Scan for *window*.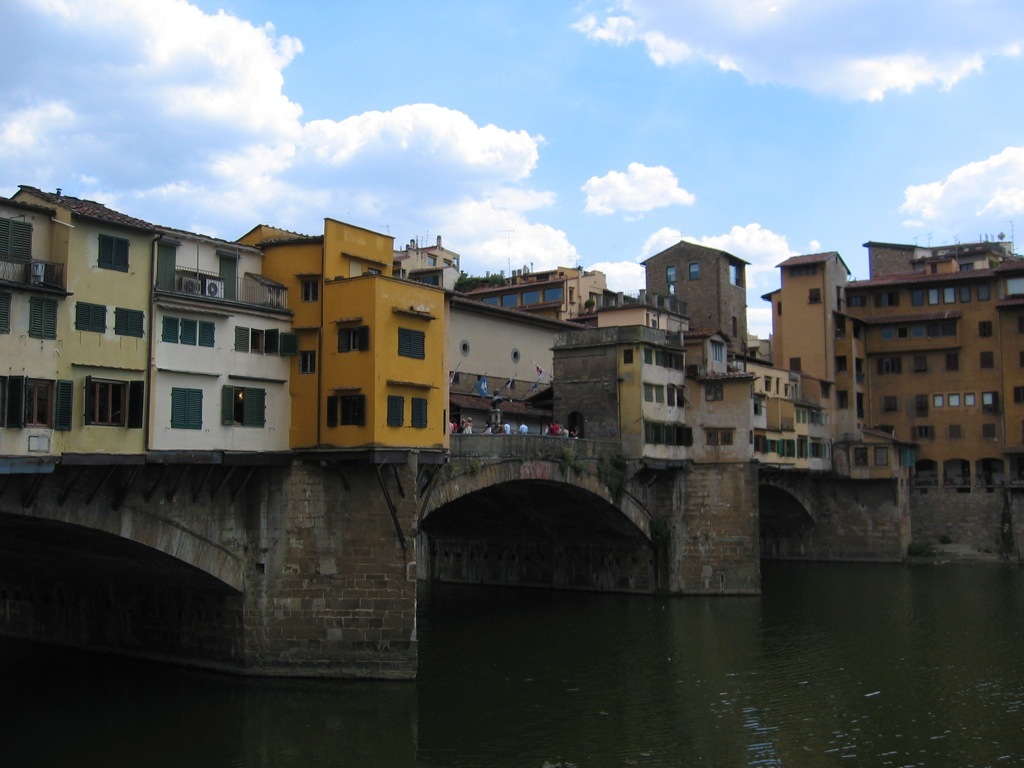
Scan result: (941,354,961,367).
